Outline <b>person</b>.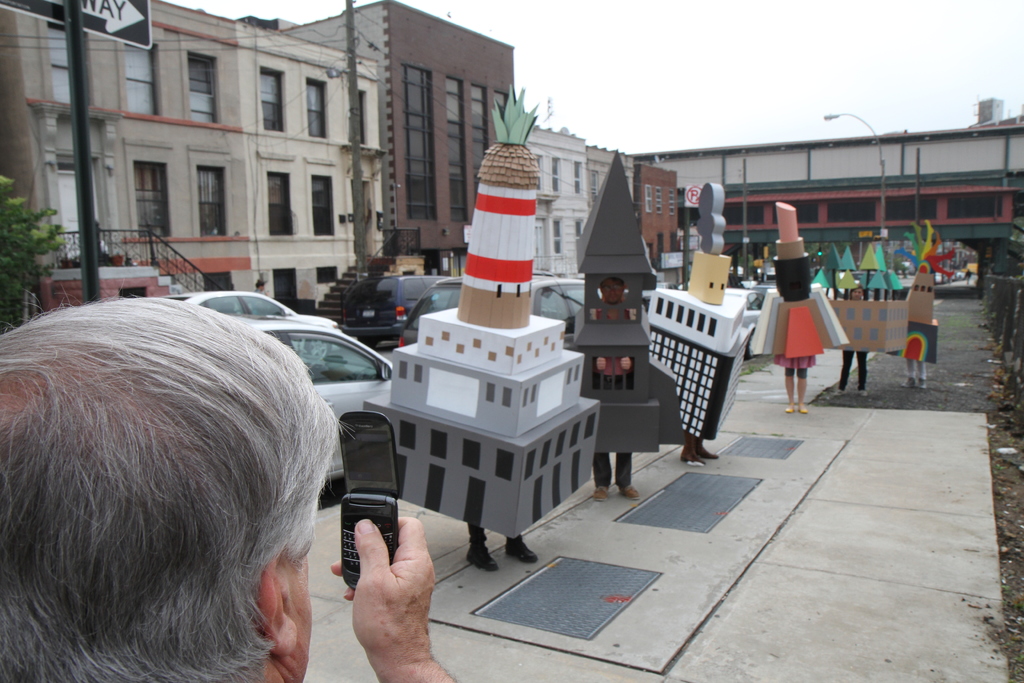
Outline: (0, 294, 457, 682).
